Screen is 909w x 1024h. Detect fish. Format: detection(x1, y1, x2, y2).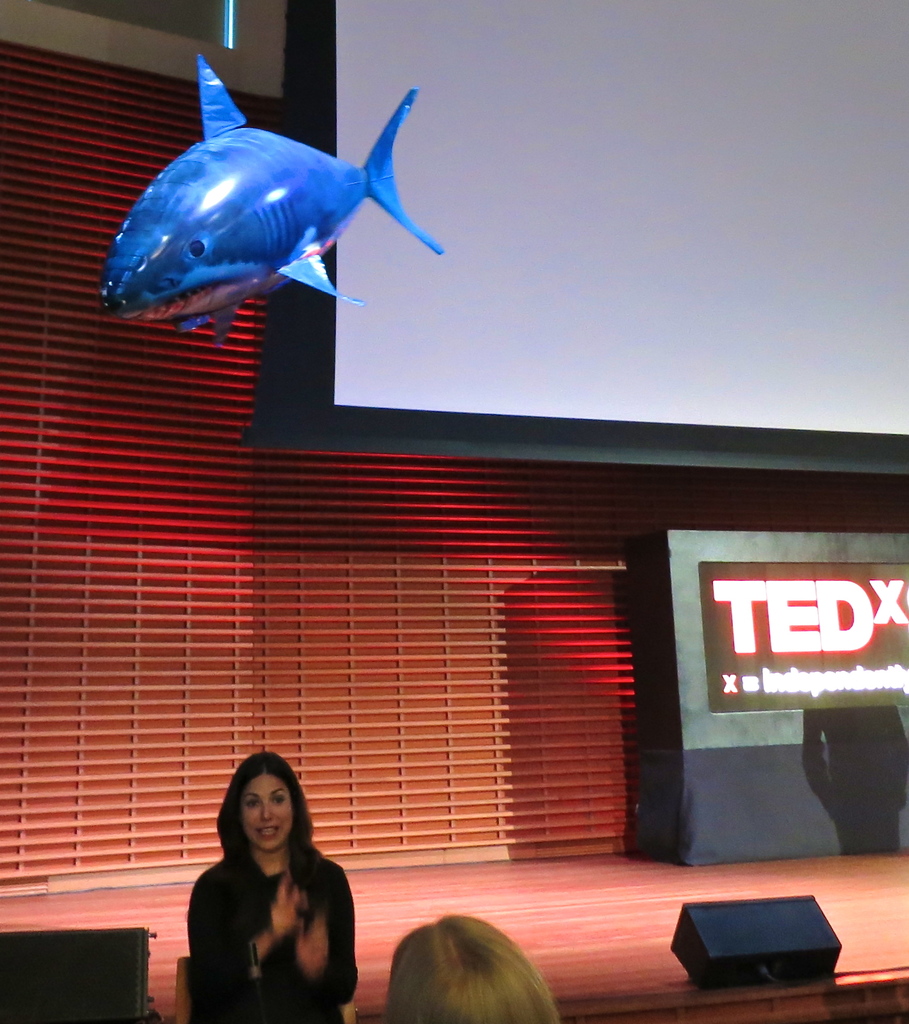
detection(93, 51, 447, 353).
